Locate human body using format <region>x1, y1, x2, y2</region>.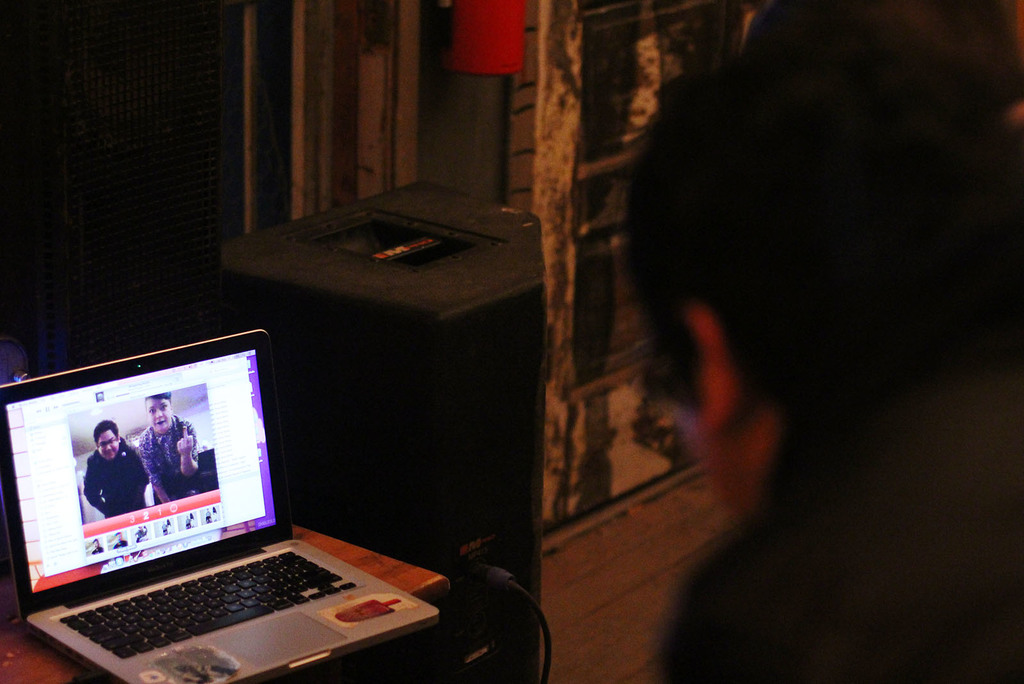
<region>83, 418, 148, 523</region>.
